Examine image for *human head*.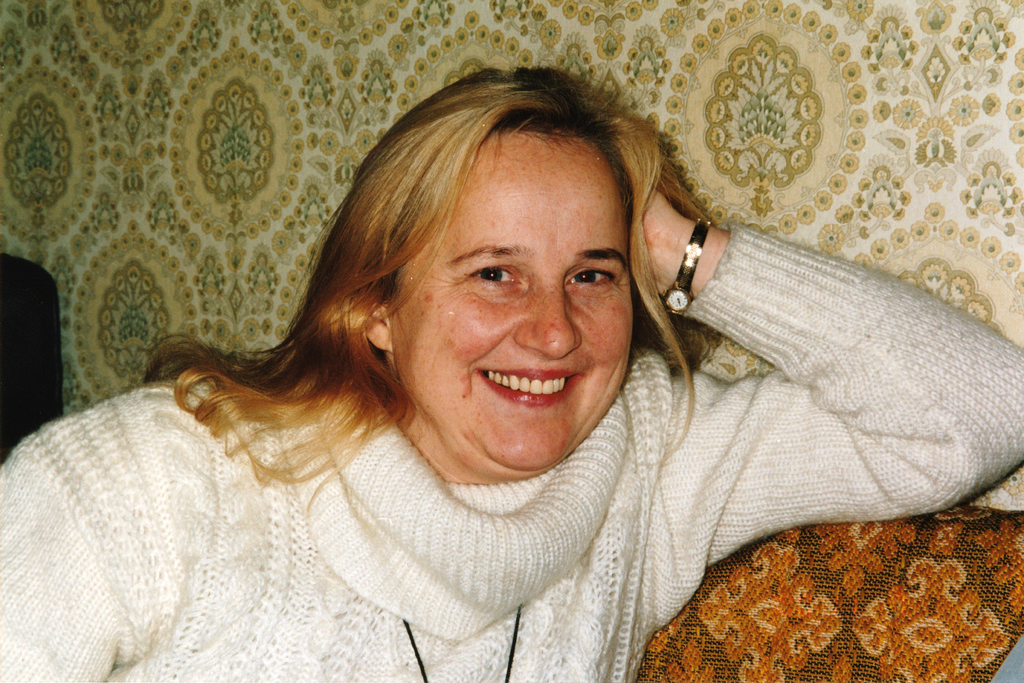
Examination result: {"left": 332, "top": 86, "right": 662, "bottom": 432}.
